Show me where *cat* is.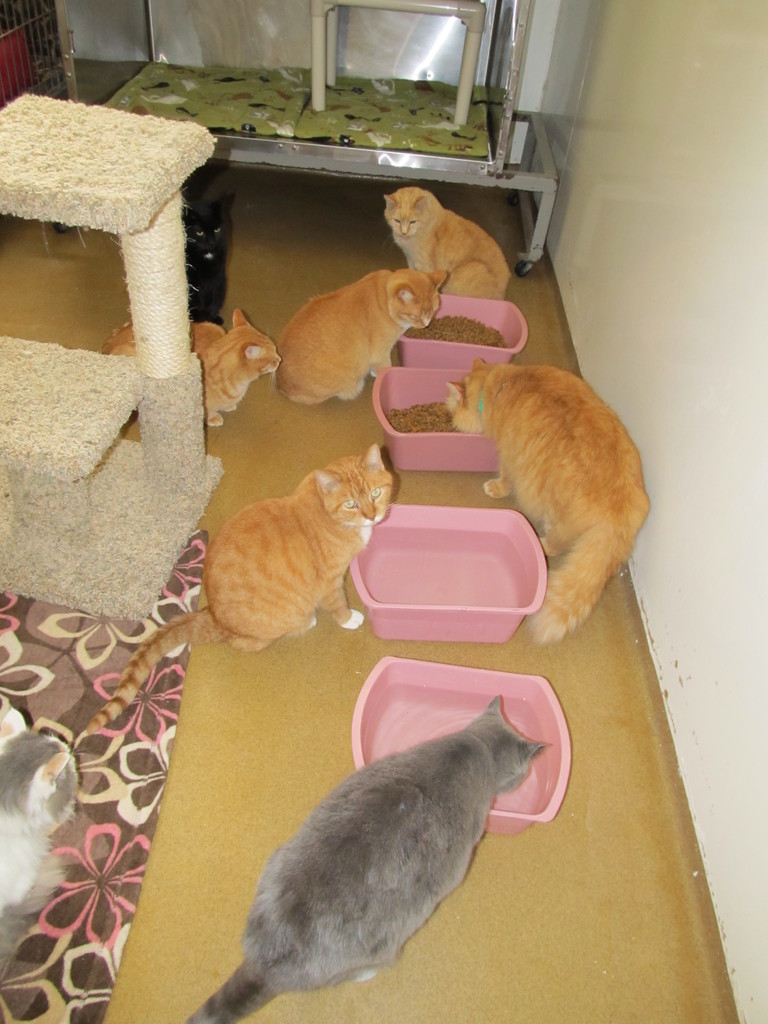
*cat* is at x1=266, y1=266, x2=445, y2=403.
